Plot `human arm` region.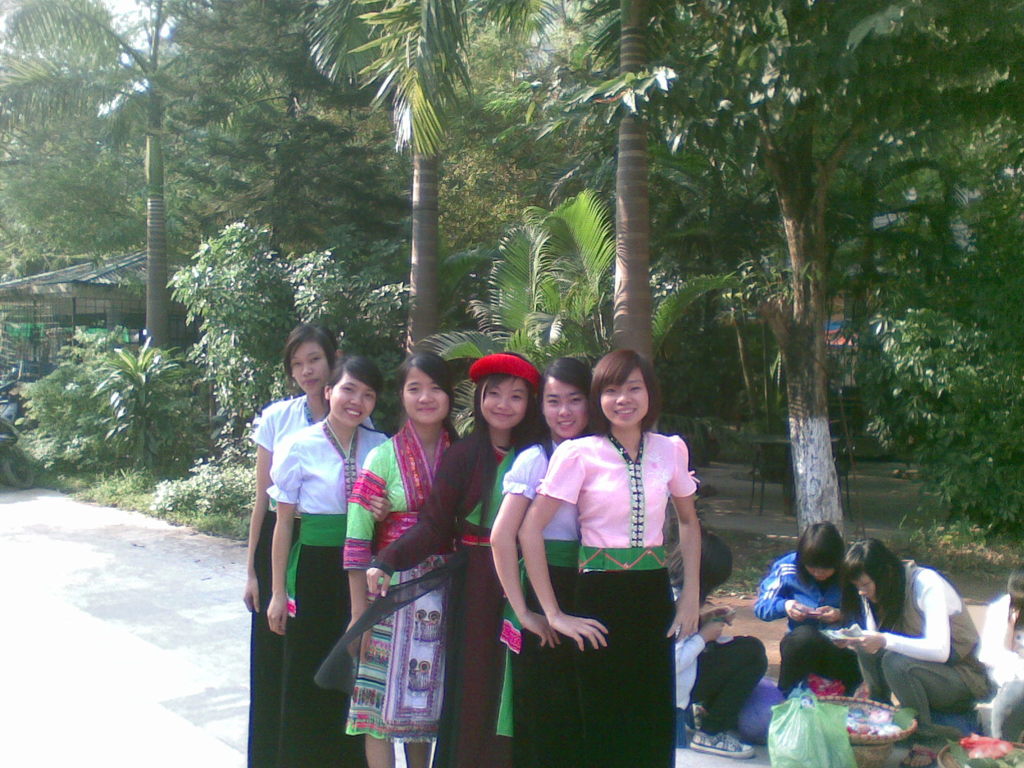
Plotted at detection(509, 446, 610, 648).
